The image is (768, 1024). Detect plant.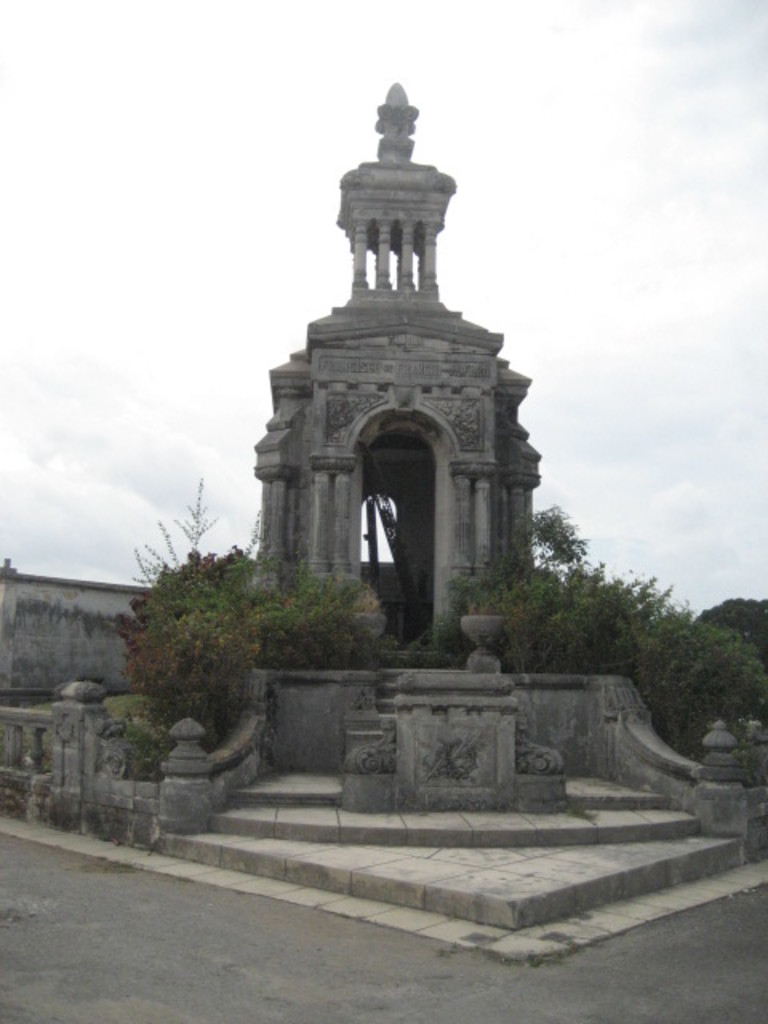
Detection: 701, 555, 766, 741.
